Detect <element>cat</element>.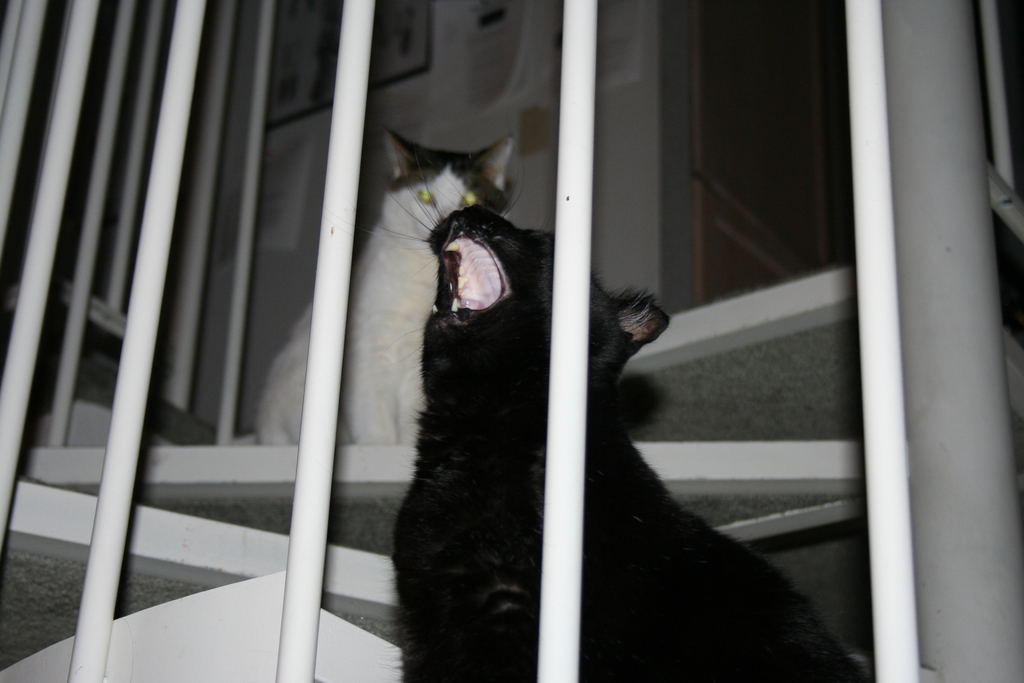
Detected at bbox(68, 126, 520, 452).
